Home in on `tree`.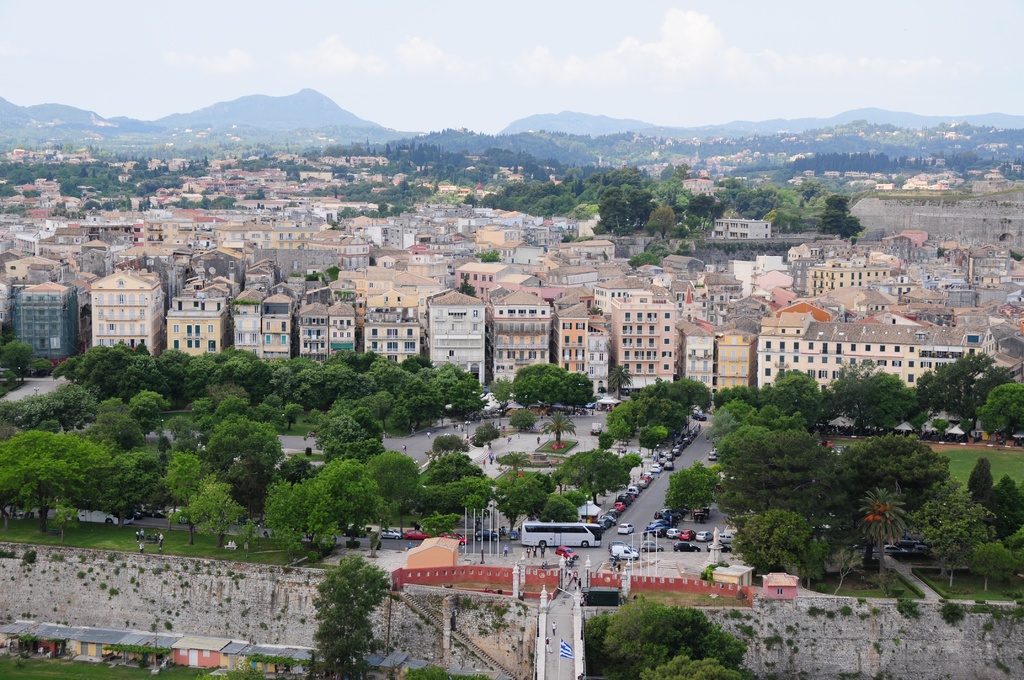
Homed in at (354,371,378,391).
